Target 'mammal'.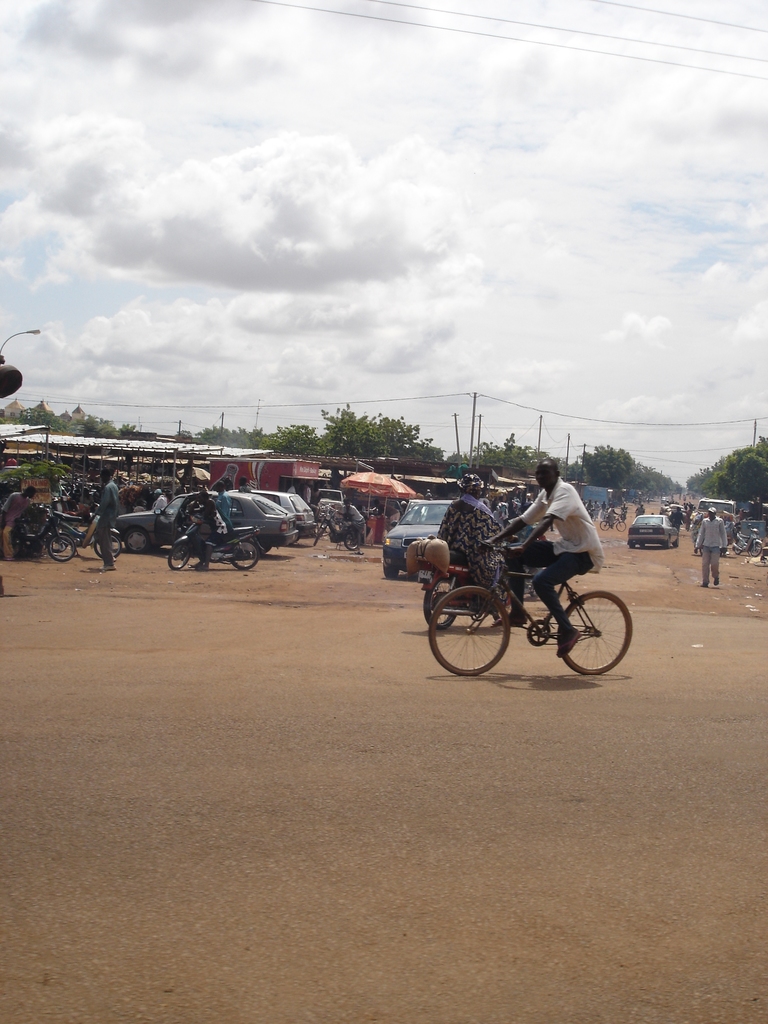
Target region: bbox=[214, 481, 236, 529].
